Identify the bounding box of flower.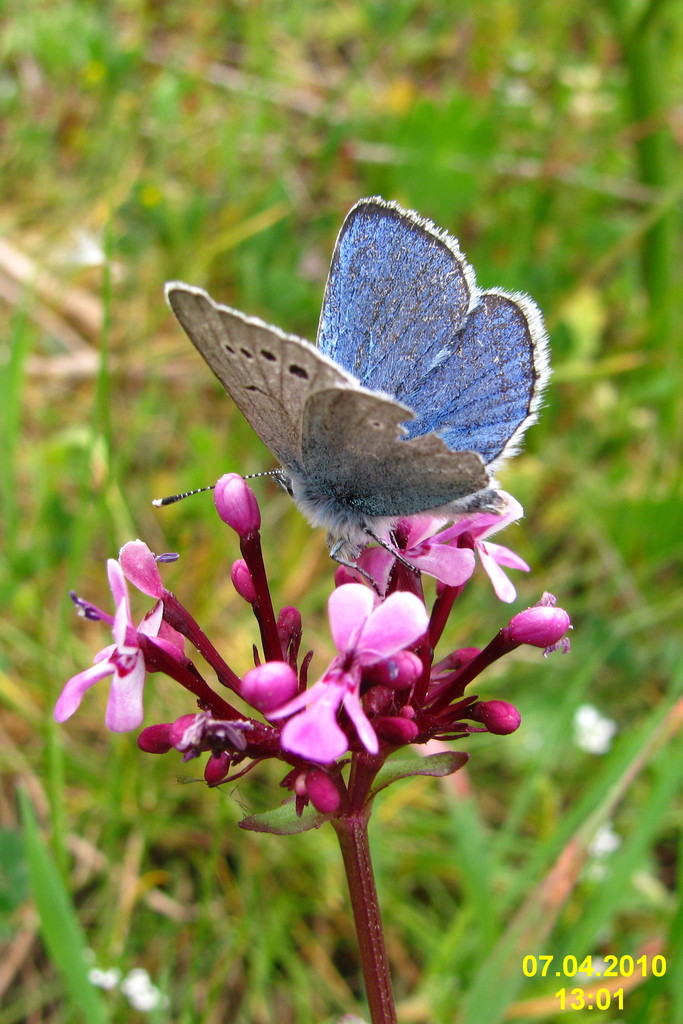
49, 475, 596, 839.
